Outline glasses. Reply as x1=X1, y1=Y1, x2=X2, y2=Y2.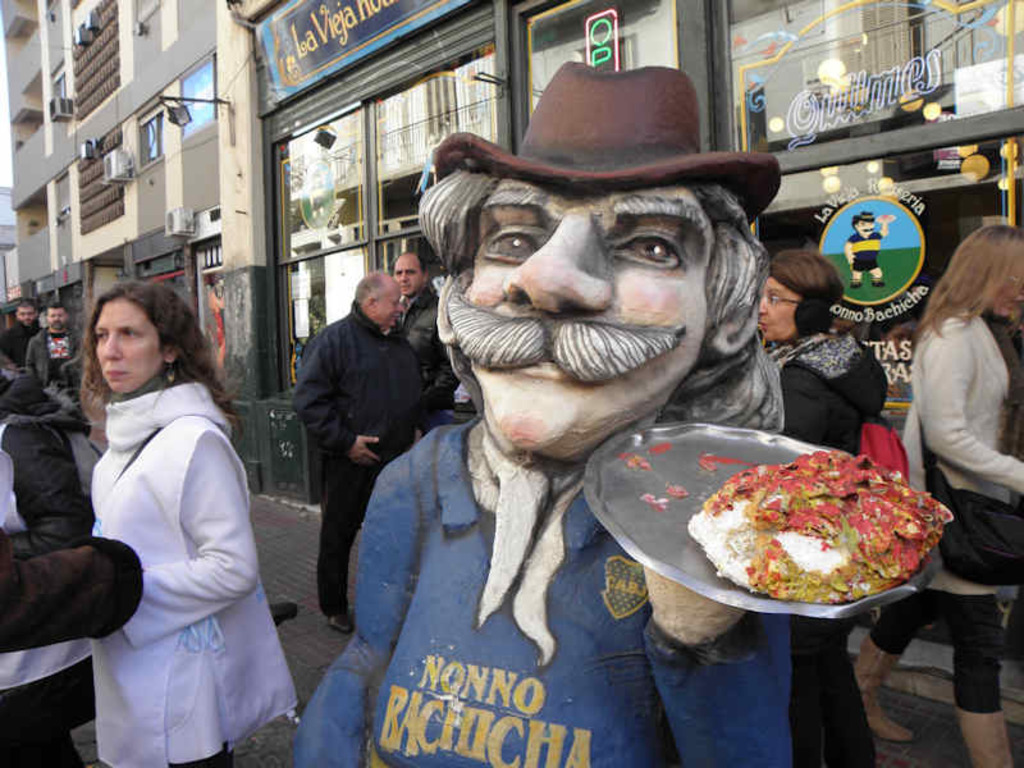
x1=1002, y1=273, x2=1023, y2=285.
